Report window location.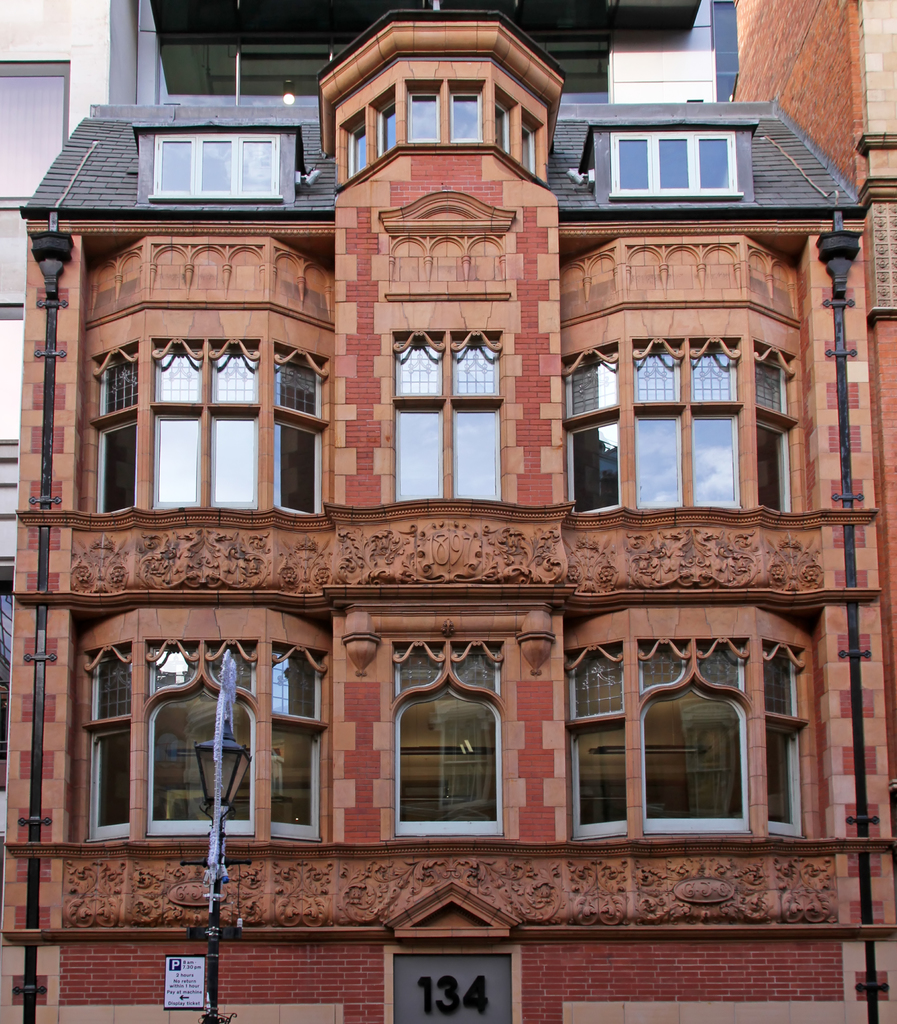
Report: rect(213, 415, 258, 506).
